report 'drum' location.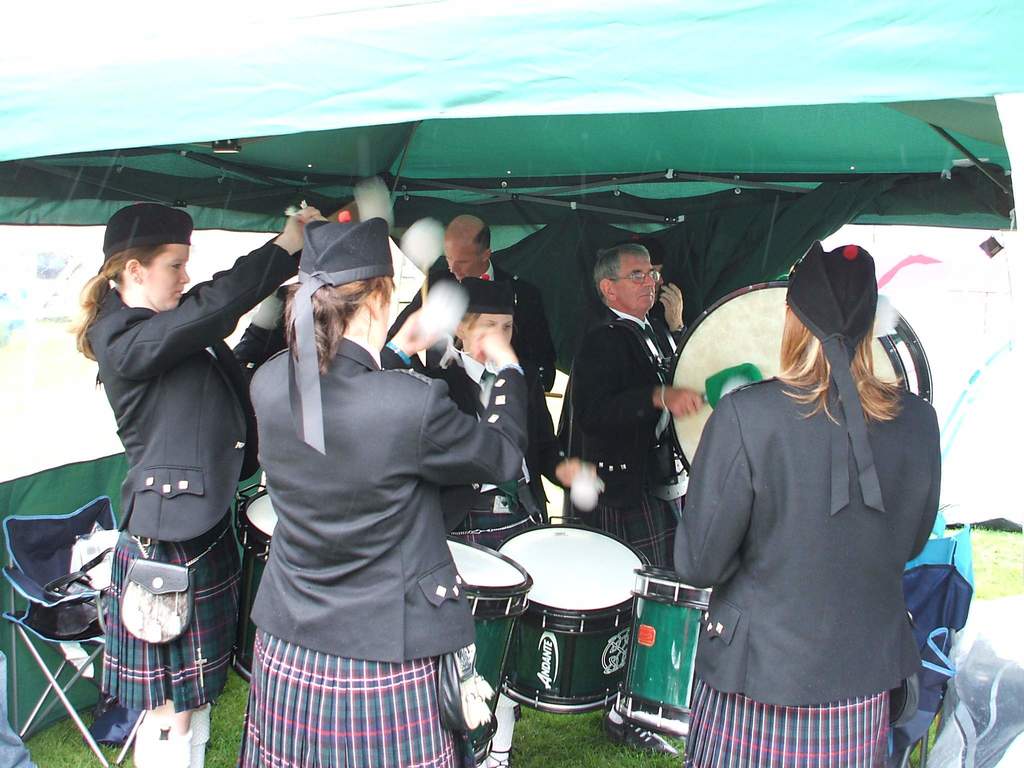
Report: (234,484,286,678).
